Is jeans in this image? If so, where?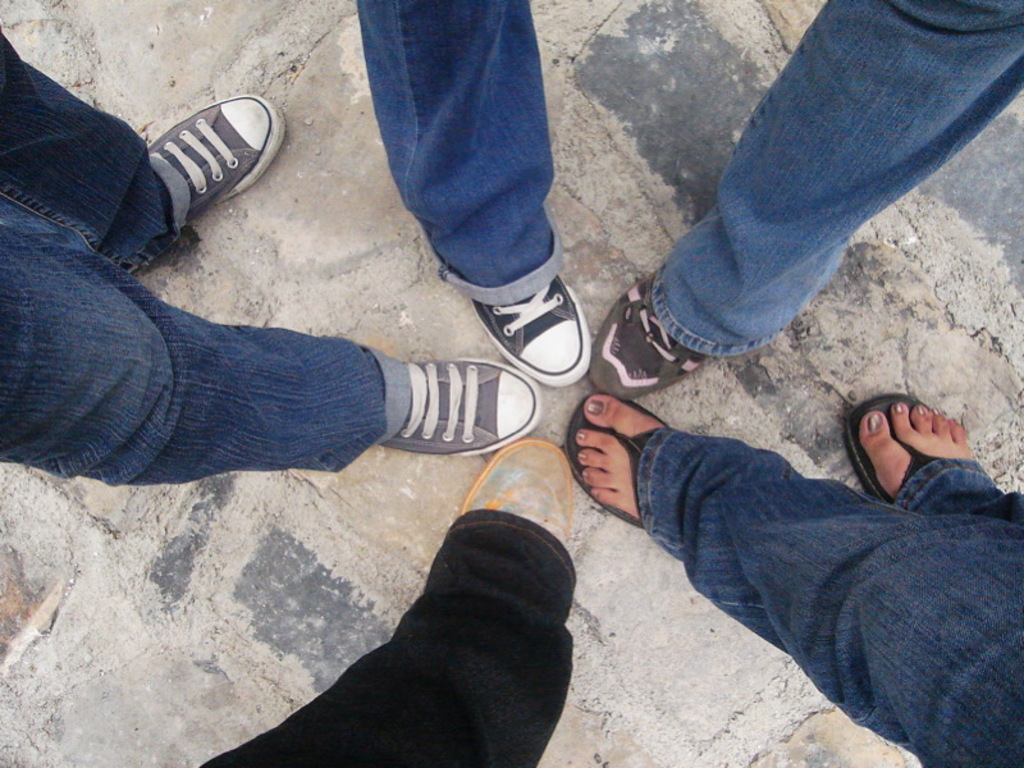
Yes, at (x1=358, y1=0, x2=566, y2=288).
